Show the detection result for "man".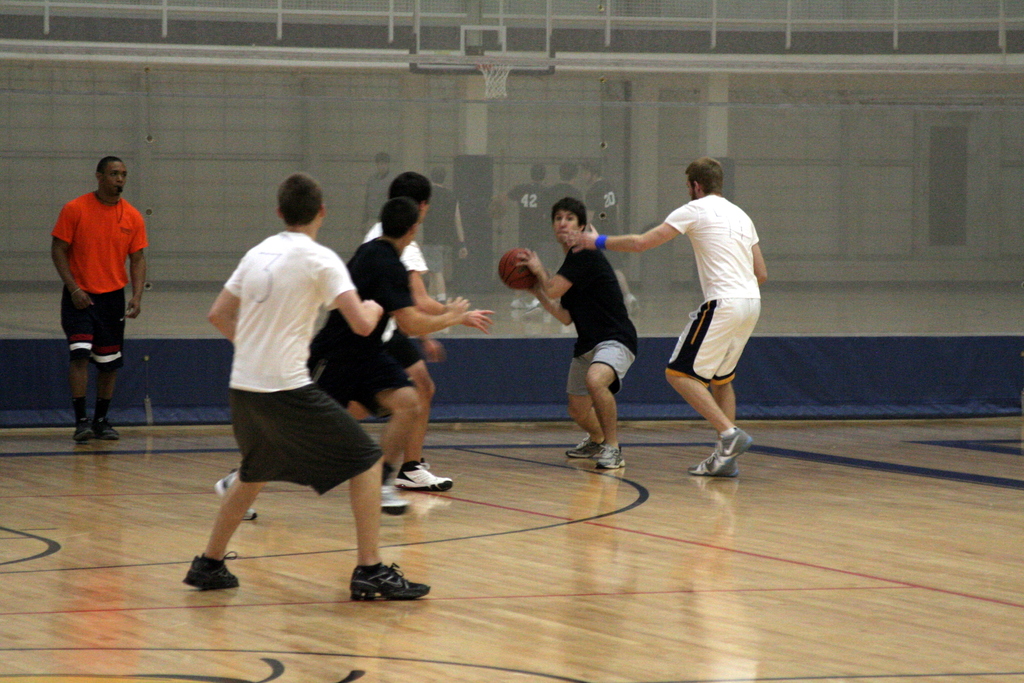
<region>505, 160, 552, 319</region>.
